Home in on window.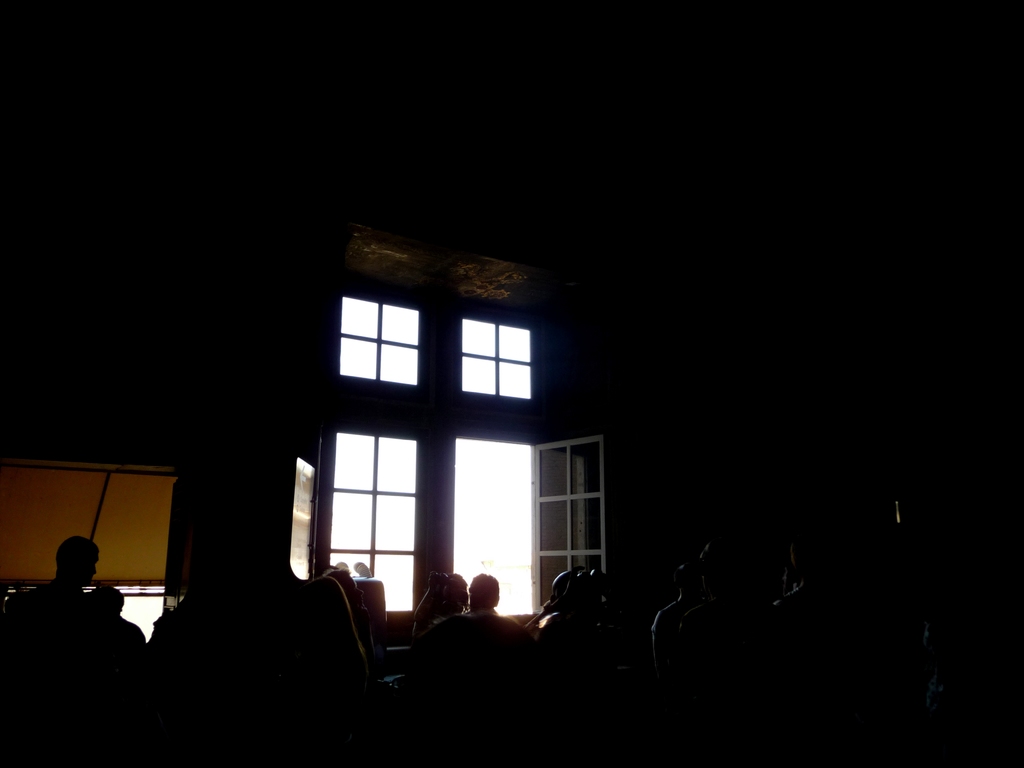
Homed in at [x1=326, y1=416, x2=552, y2=636].
